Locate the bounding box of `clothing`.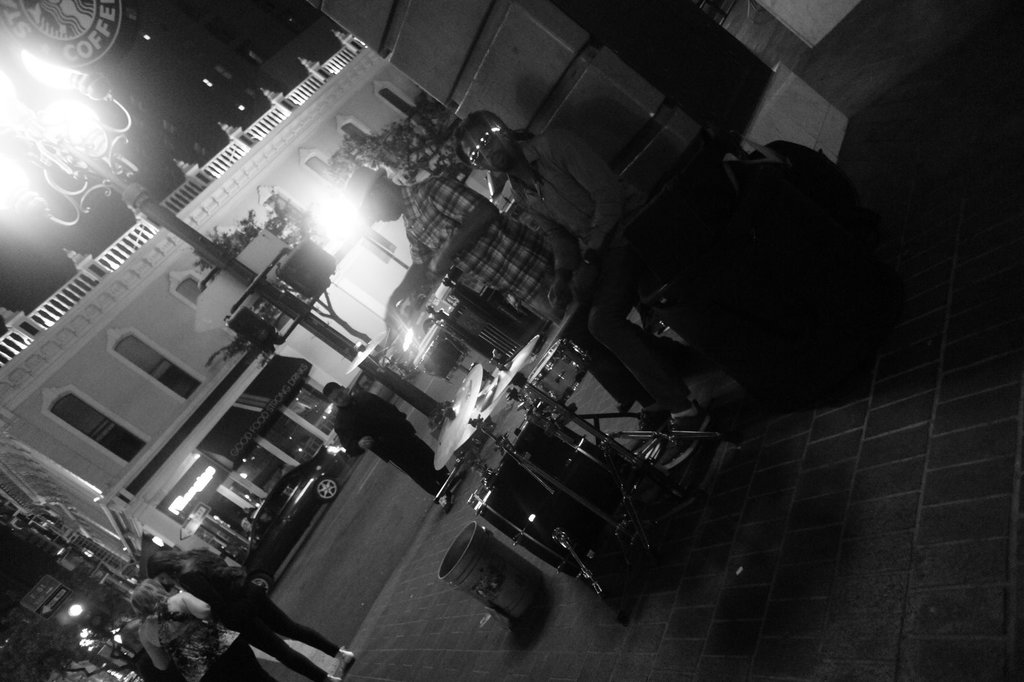
Bounding box: left=345, top=157, right=682, bottom=412.
